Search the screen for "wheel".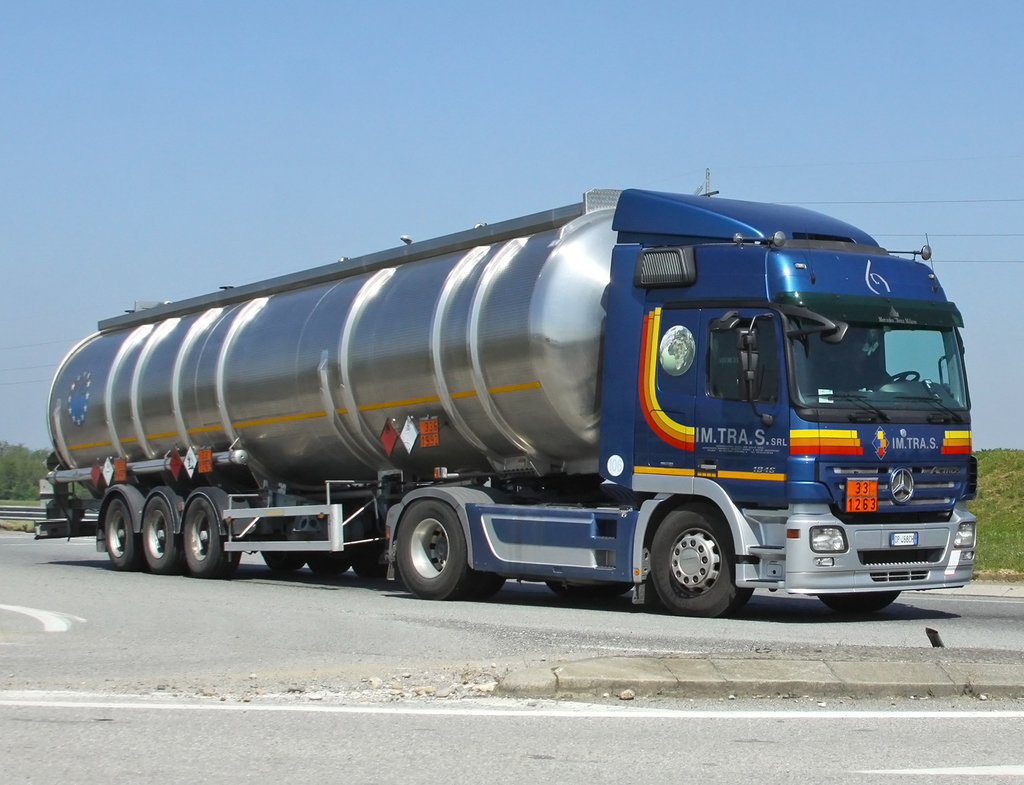
Found at box=[813, 589, 900, 610].
